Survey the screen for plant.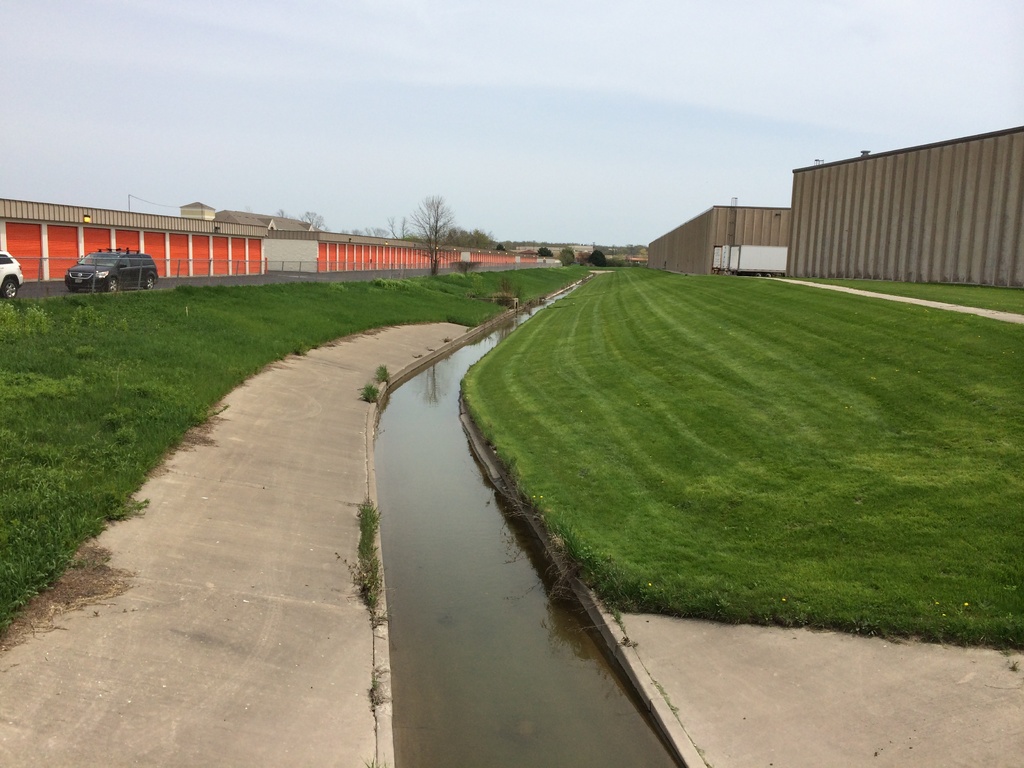
Survey found: pyautogui.locateOnScreen(360, 379, 376, 410).
